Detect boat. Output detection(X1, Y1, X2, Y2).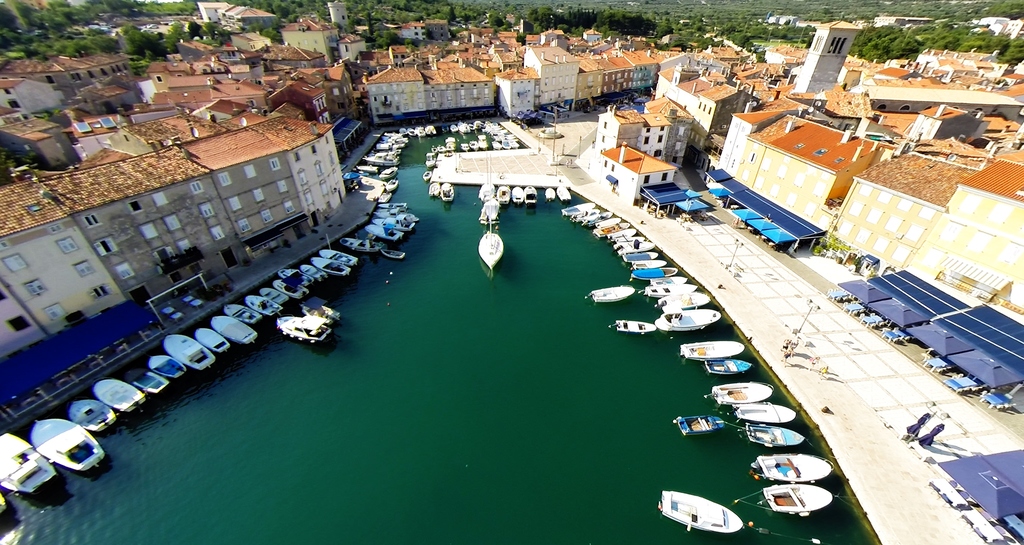
detection(664, 295, 709, 310).
